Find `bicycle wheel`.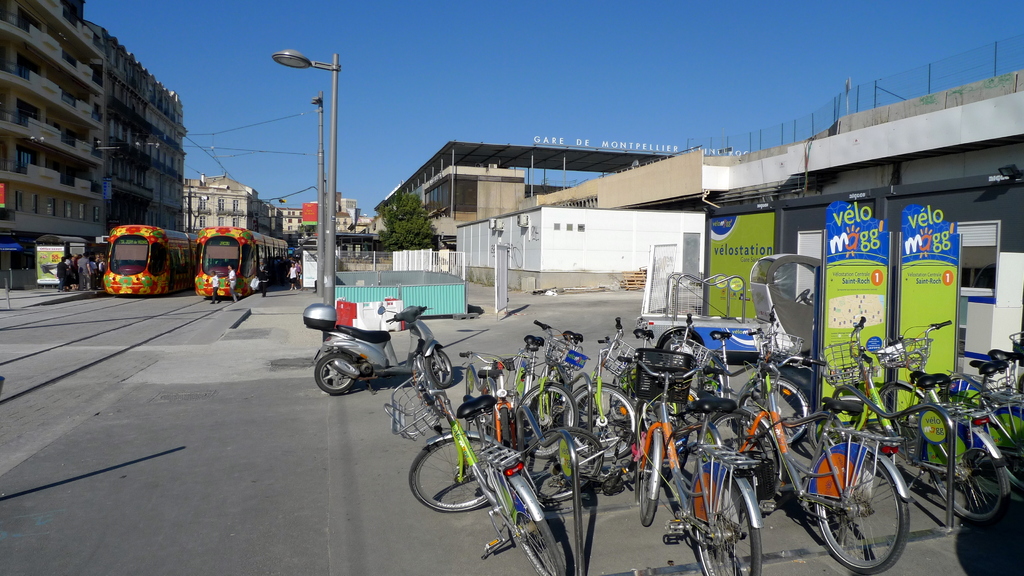
(left=561, top=383, right=634, bottom=462).
